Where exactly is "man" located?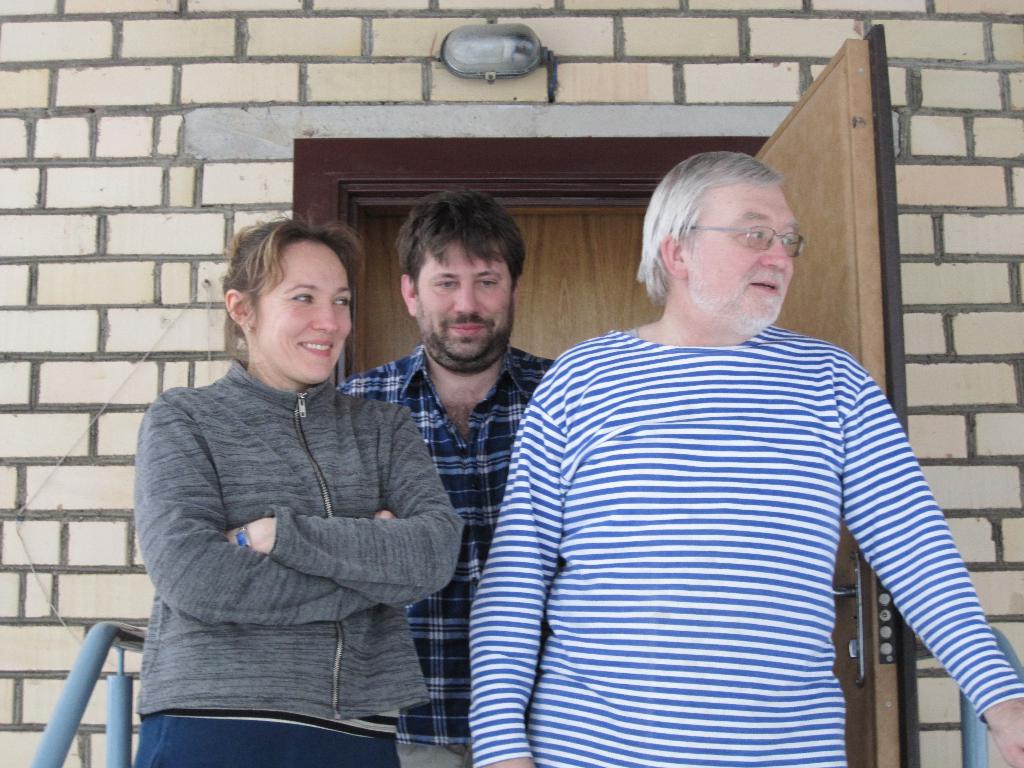
Its bounding box is 236/207/519/734.
